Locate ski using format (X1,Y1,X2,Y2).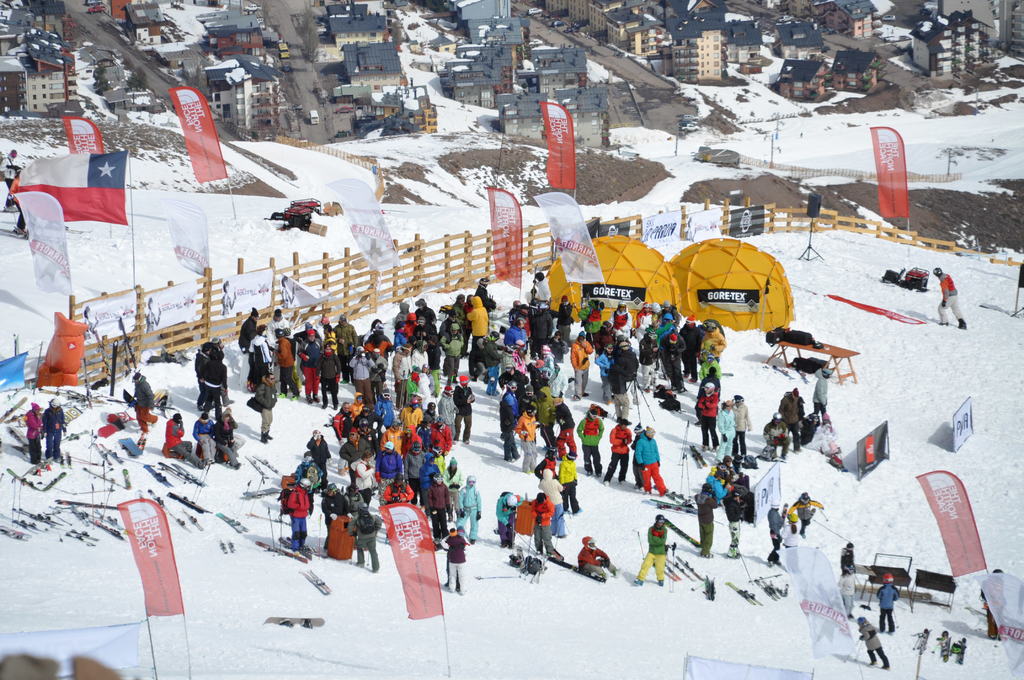
(69,503,97,529).
